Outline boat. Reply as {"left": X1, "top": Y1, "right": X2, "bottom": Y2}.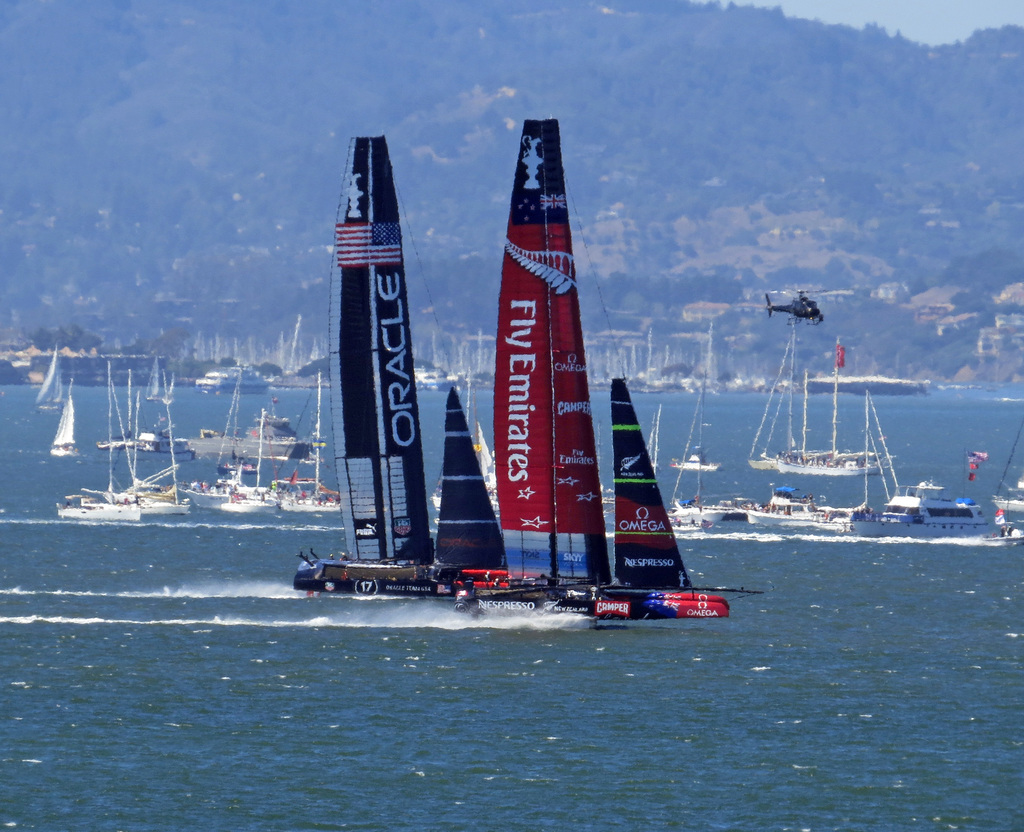
{"left": 52, "top": 375, "right": 84, "bottom": 461}.
